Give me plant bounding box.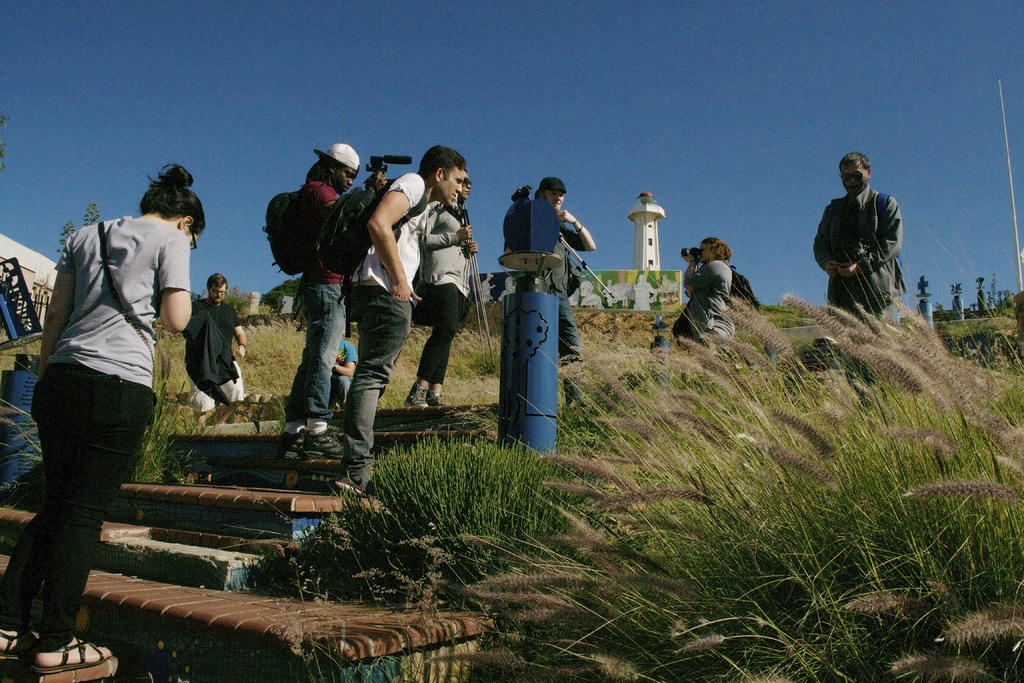
Rect(0, 350, 219, 488).
